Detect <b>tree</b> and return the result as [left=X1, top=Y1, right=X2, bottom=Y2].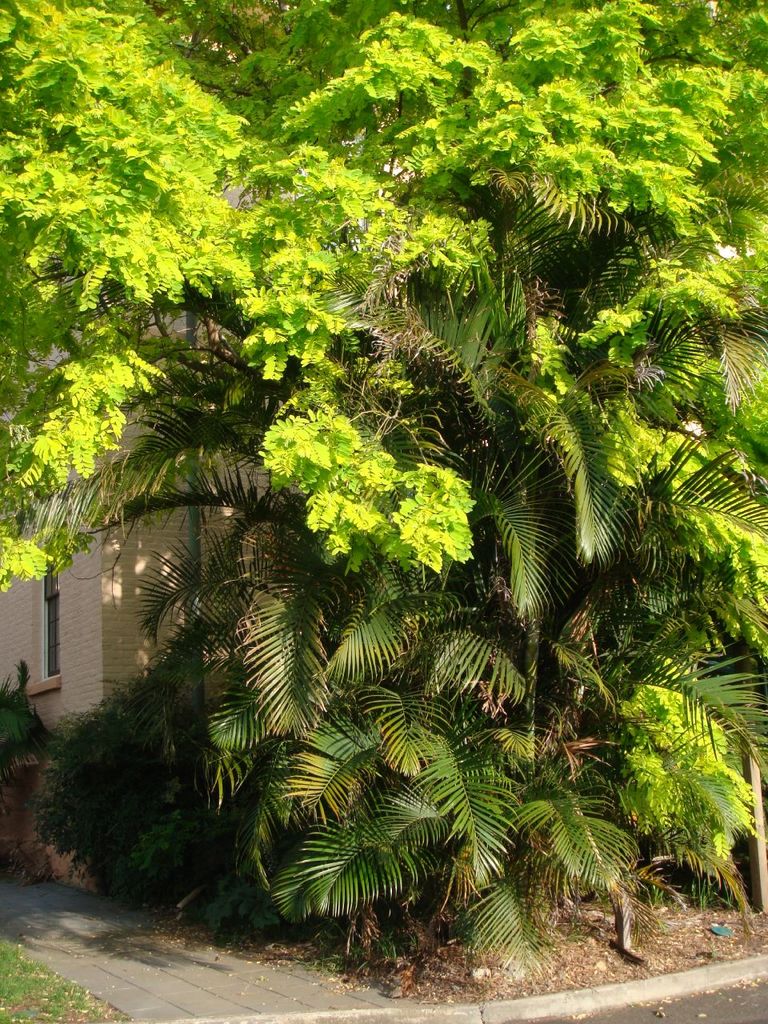
[left=0, top=0, right=767, bottom=958].
